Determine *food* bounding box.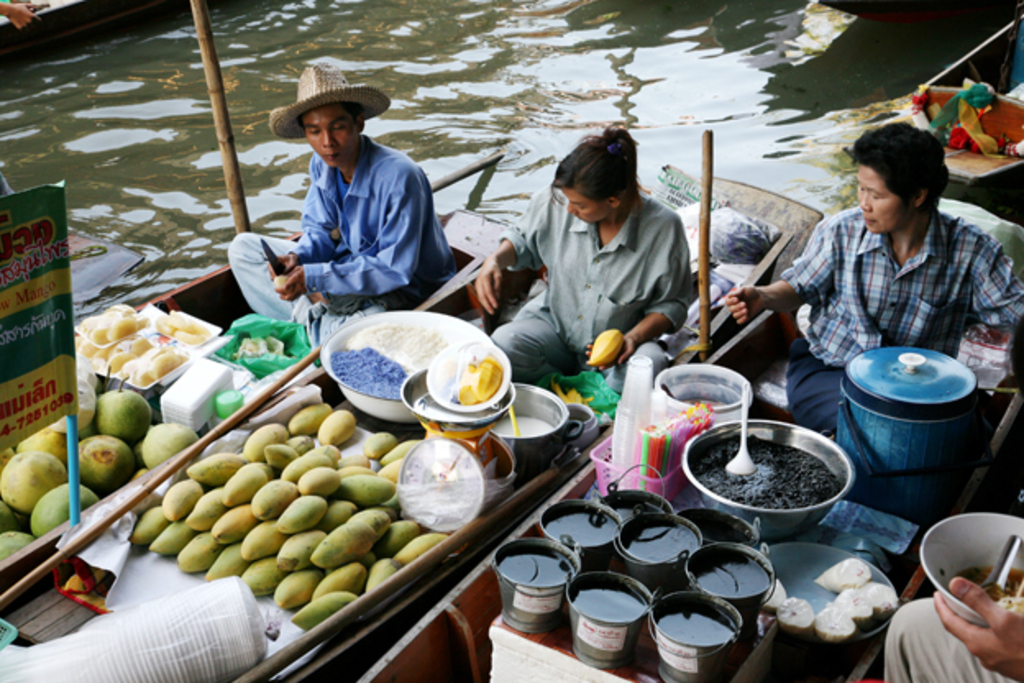
Determined: select_region(453, 350, 502, 404).
